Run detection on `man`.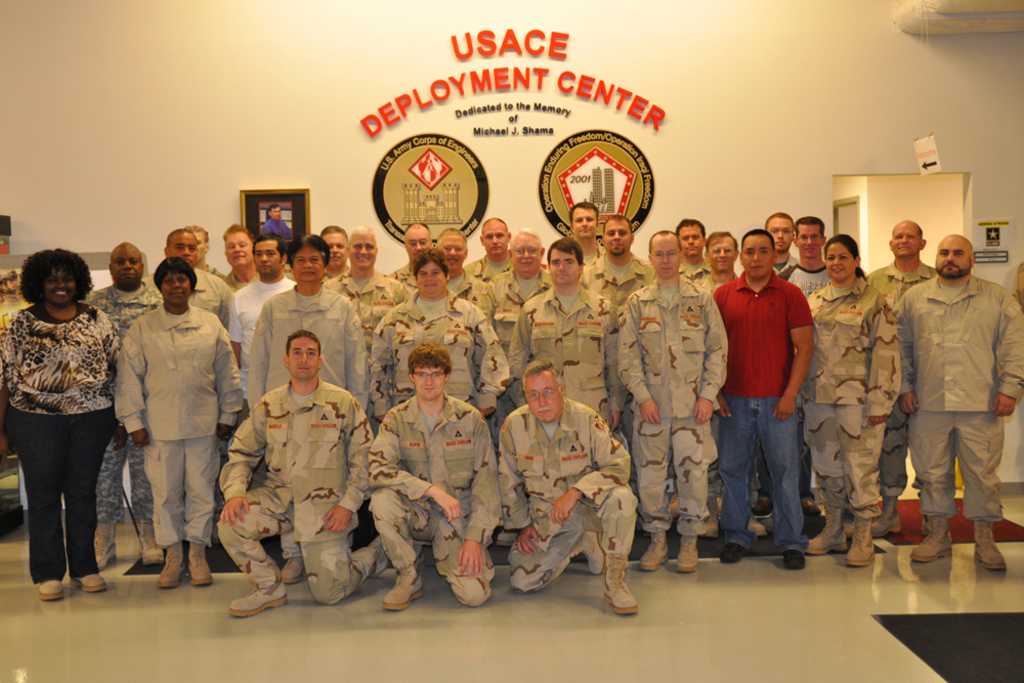
Result: locate(864, 218, 952, 543).
